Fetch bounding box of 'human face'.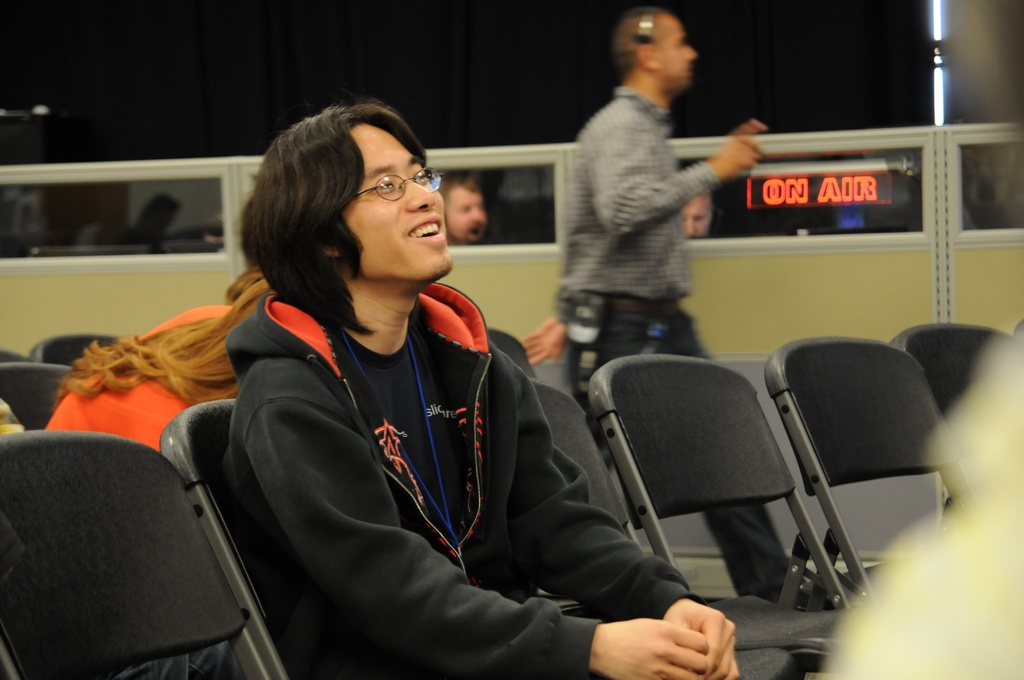
Bbox: (344,124,451,284).
